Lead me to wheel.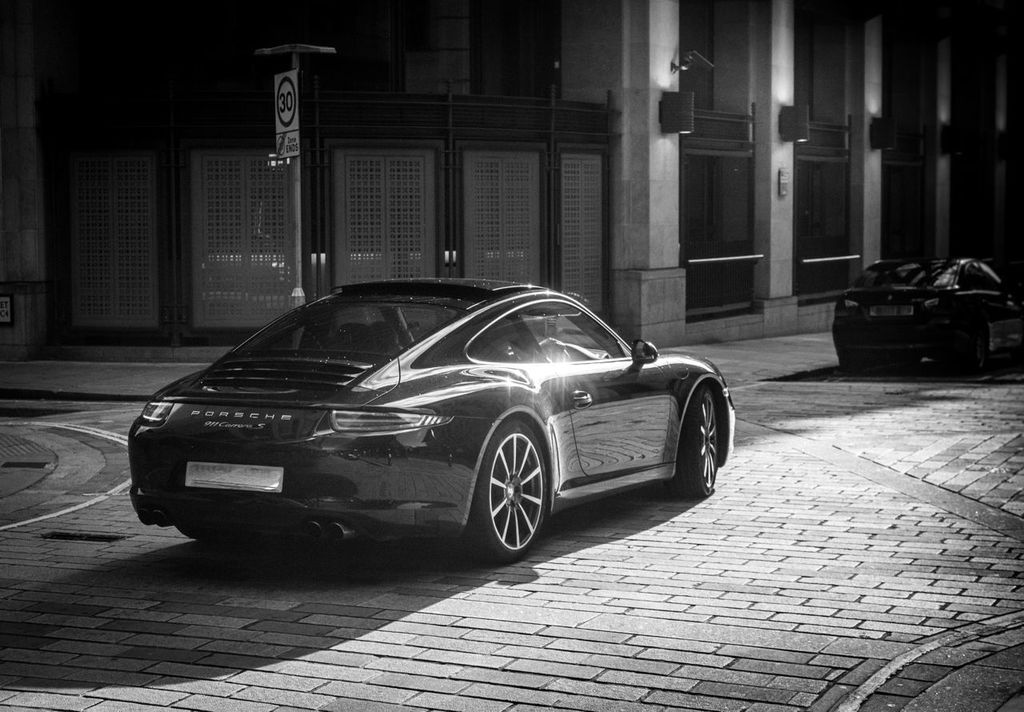
Lead to left=674, top=394, right=722, bottom=502.
